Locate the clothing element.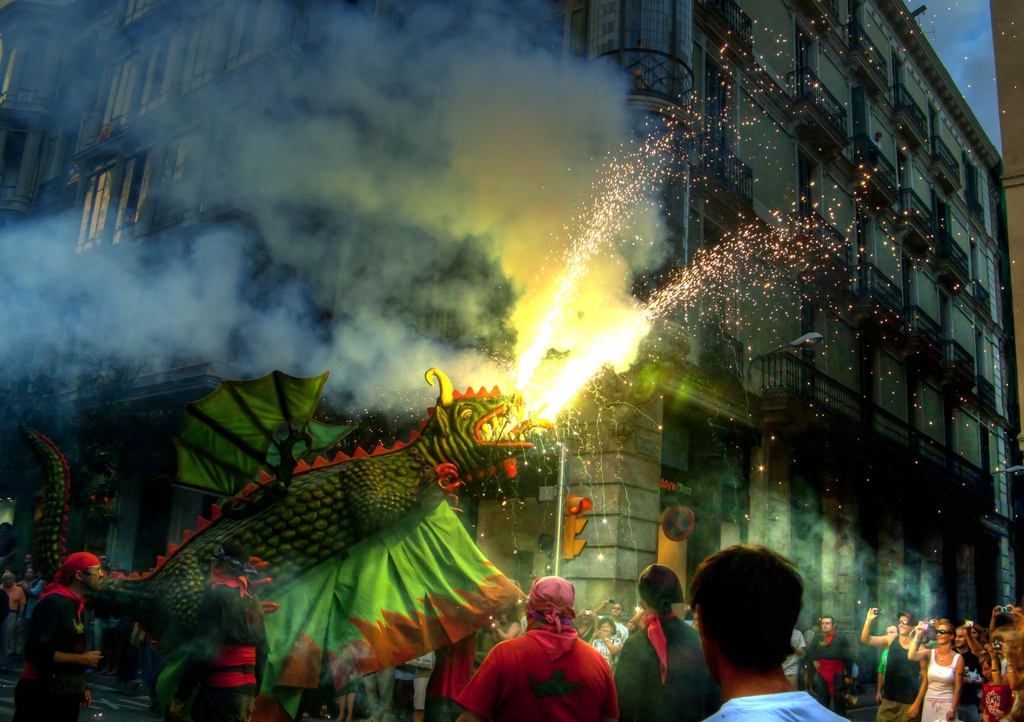
Element bbox: [395, 664, 413, 721].
